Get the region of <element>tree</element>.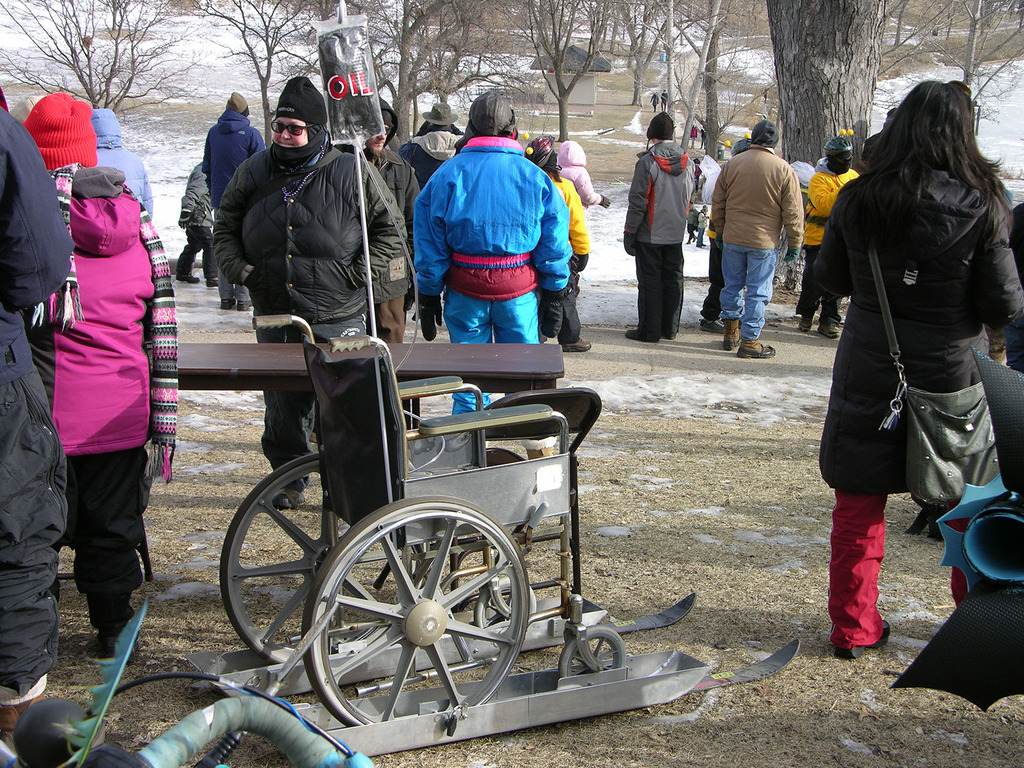
detection(646, 0, 773, 164).
